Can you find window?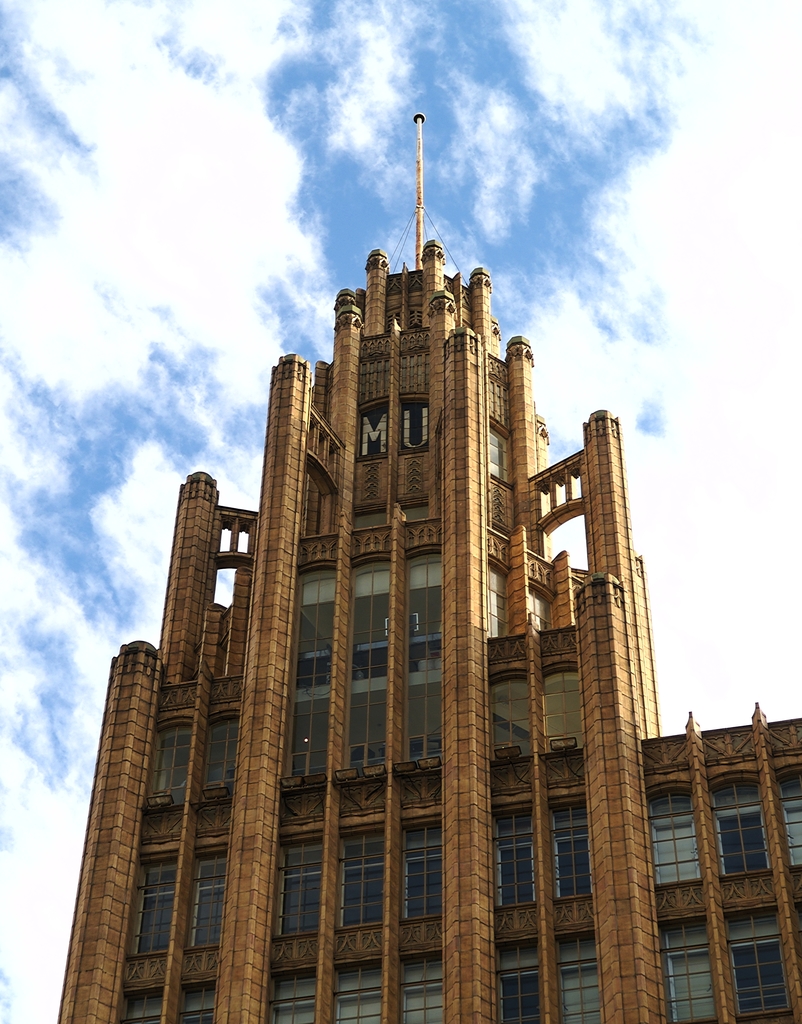
Yes, bounding box: (771, 762, 801, 877).
